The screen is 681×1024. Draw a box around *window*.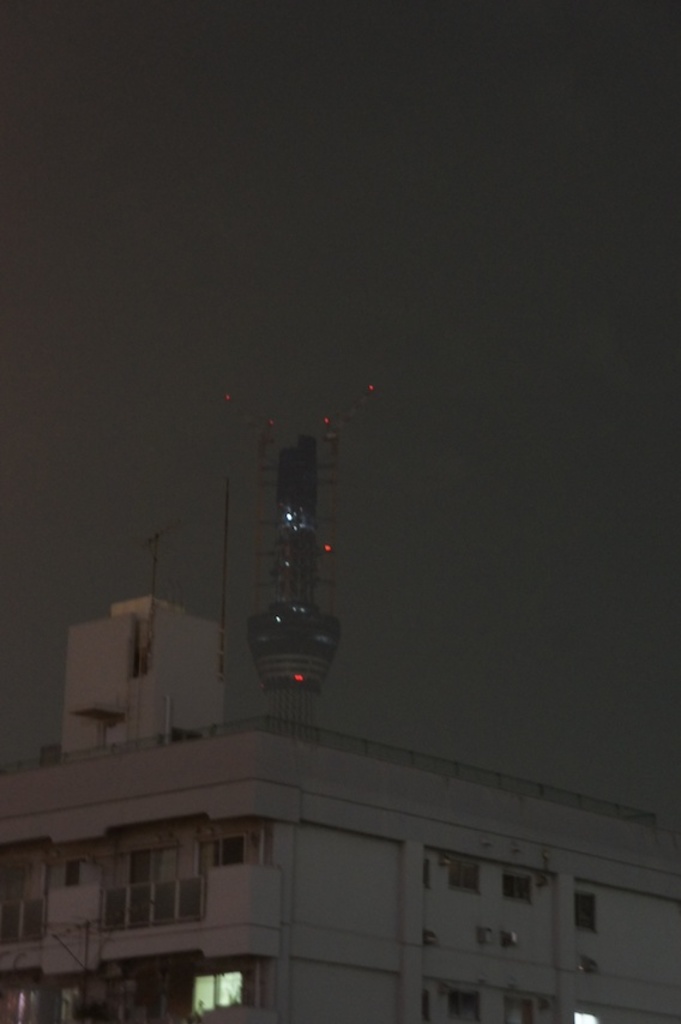
detection(565, 1001, 602, 1023).
